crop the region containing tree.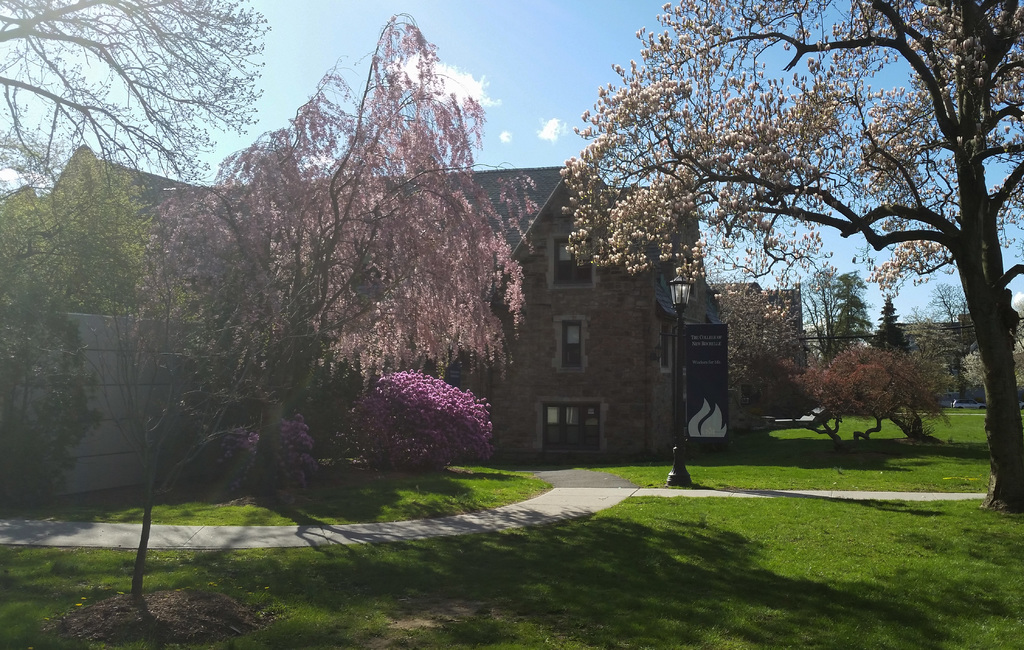
Crop region: left=140, top=8, right=548, bottom=494.
